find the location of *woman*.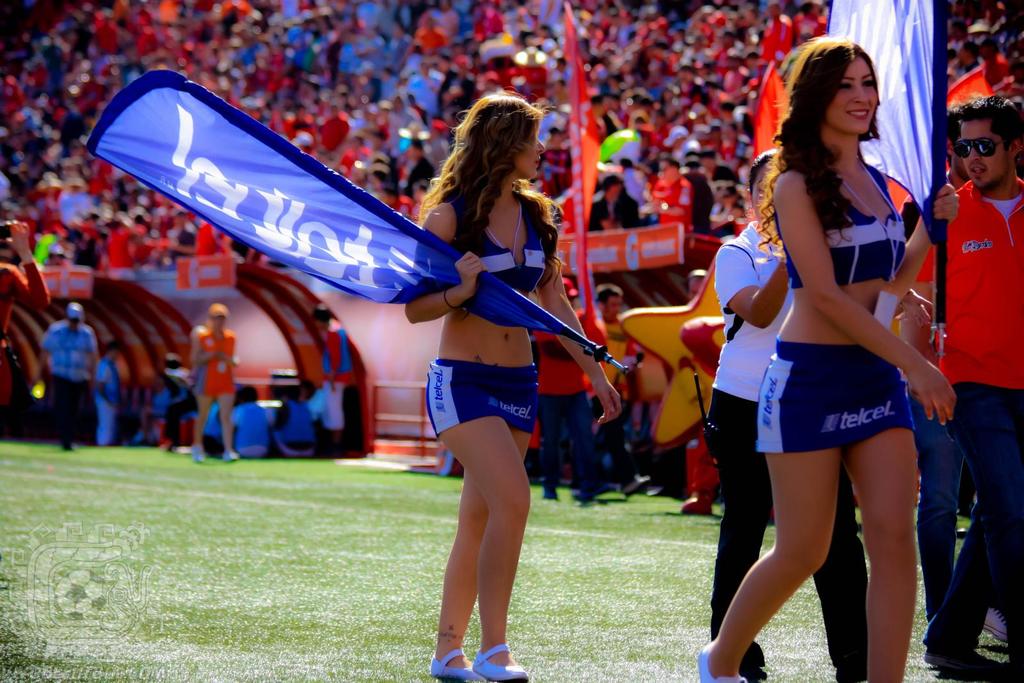
Location: box(190, 307, 245, 462).
